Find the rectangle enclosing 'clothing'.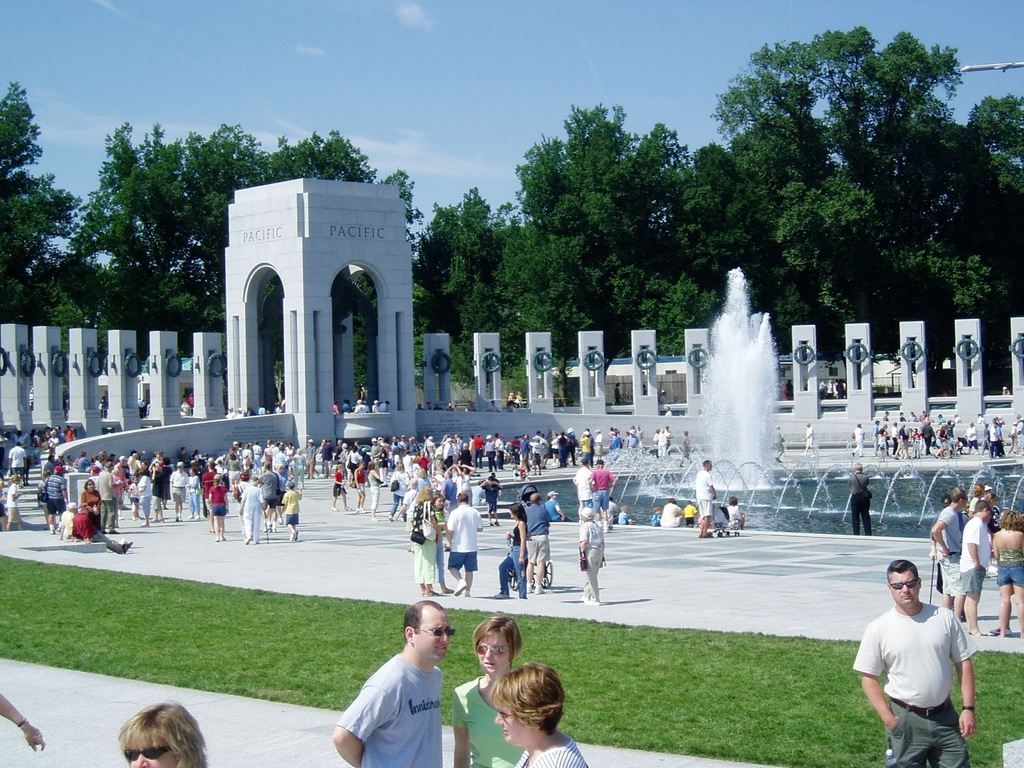
(152, 460, 164, 468).
